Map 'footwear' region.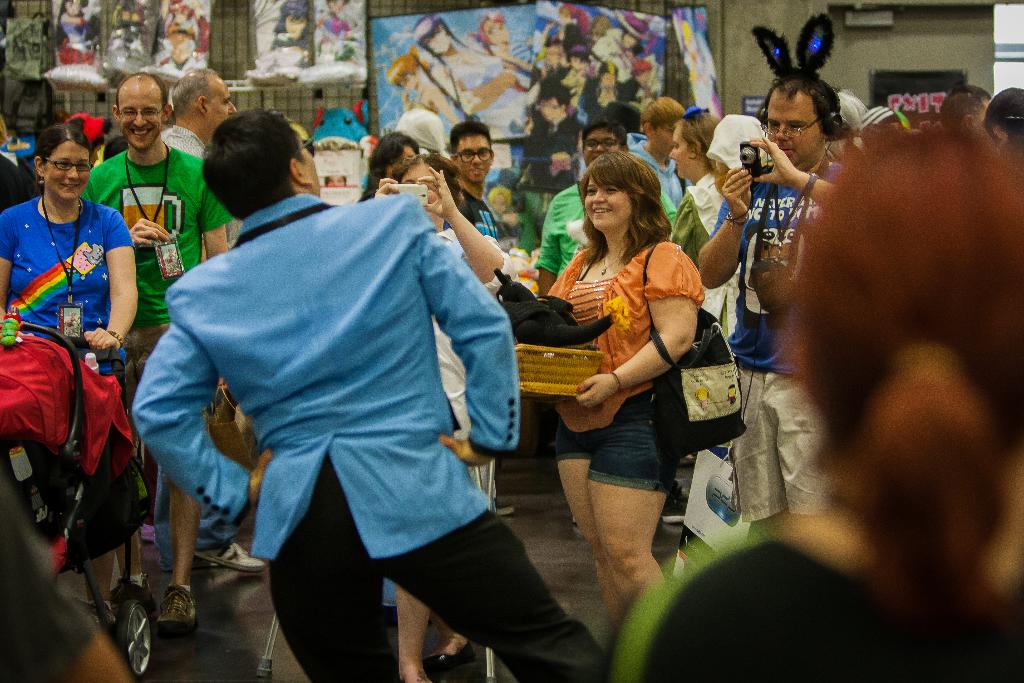
Mapped to bbox=[657, 488, 692, 531].
